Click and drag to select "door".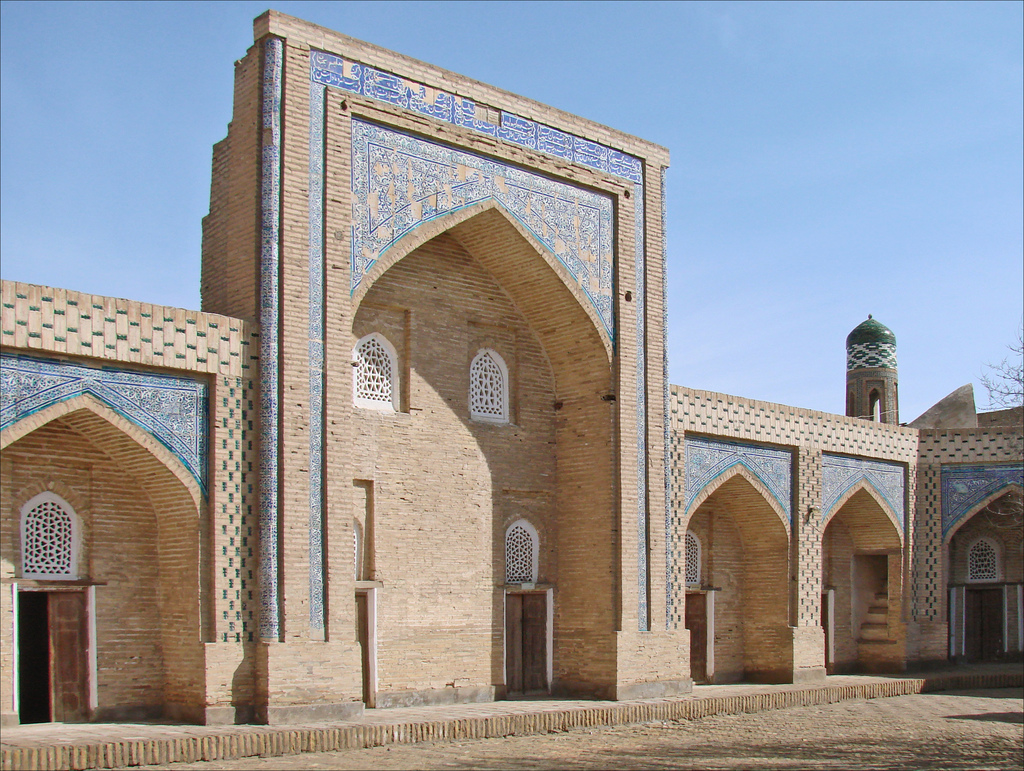
Selection: <region>966, 588, 1004, 653</region>.
